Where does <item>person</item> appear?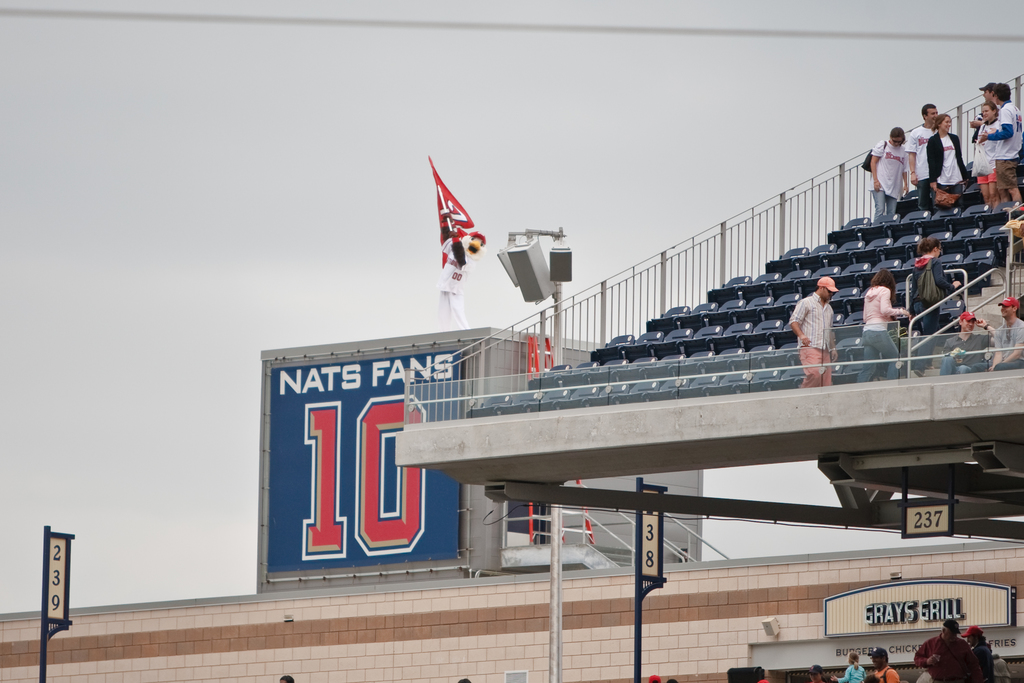
Appears at 940:313:992:374.
